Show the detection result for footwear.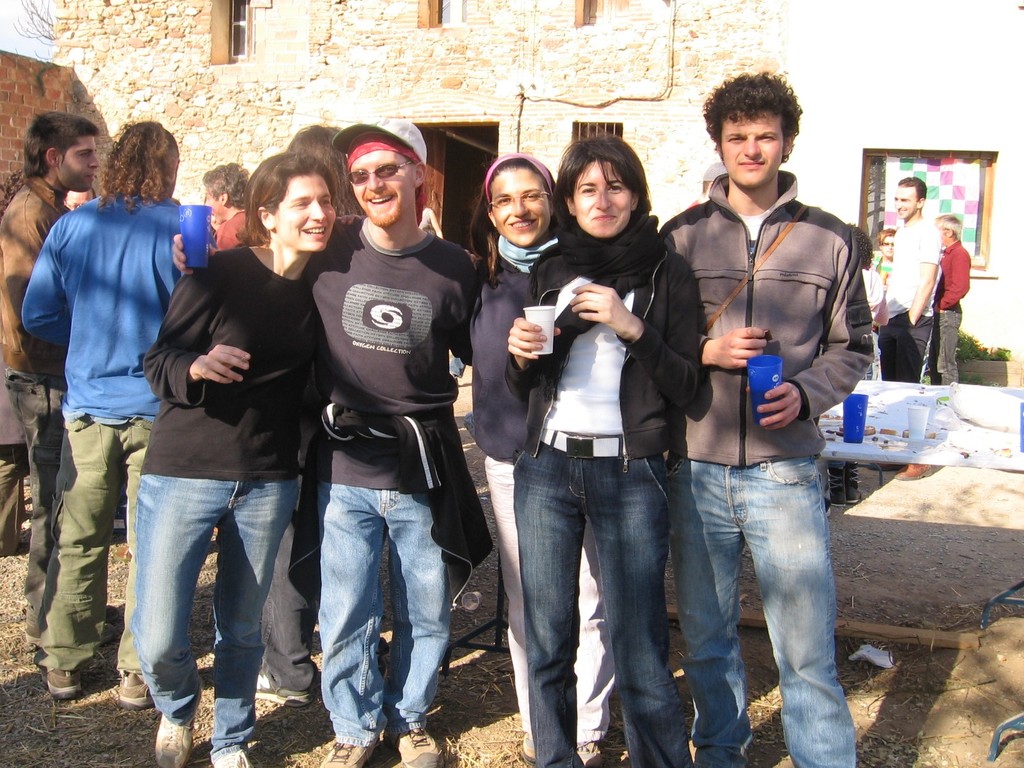
left=45, top=671, right=81, bottom=703.
